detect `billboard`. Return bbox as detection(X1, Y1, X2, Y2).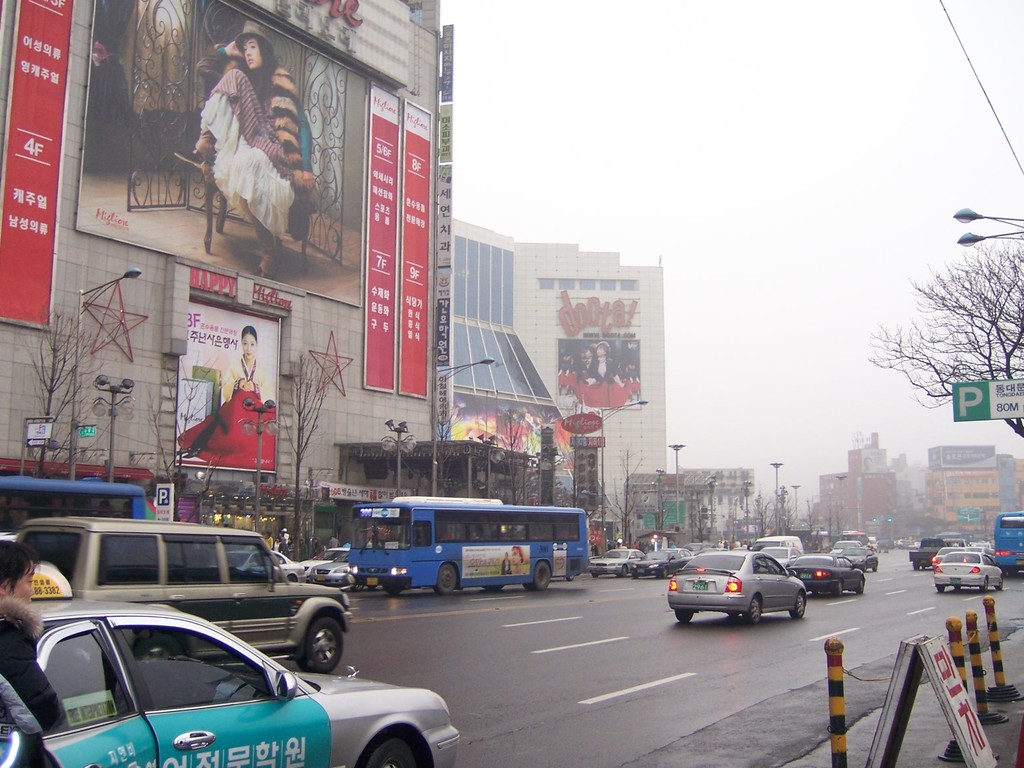
detection(359, 86, 399, 397).
